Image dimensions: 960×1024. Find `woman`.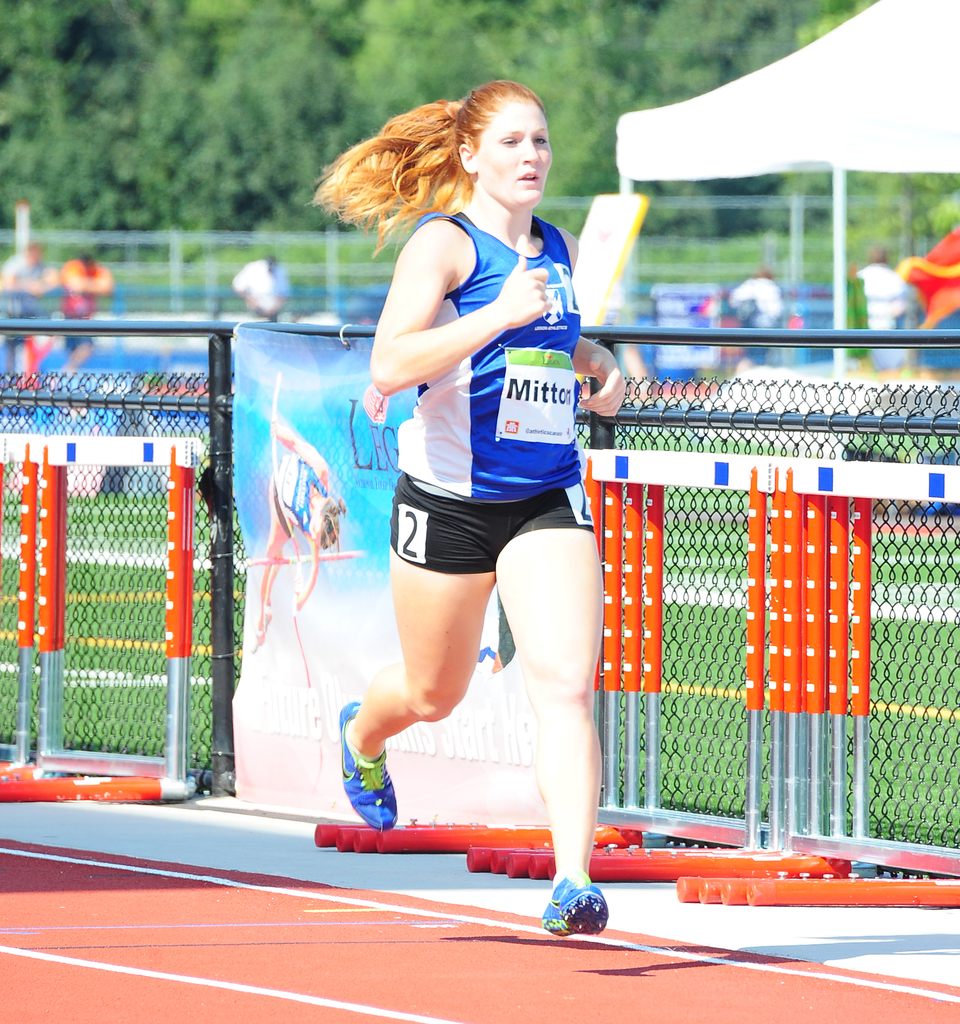
box(298, 69, 657, 825).
